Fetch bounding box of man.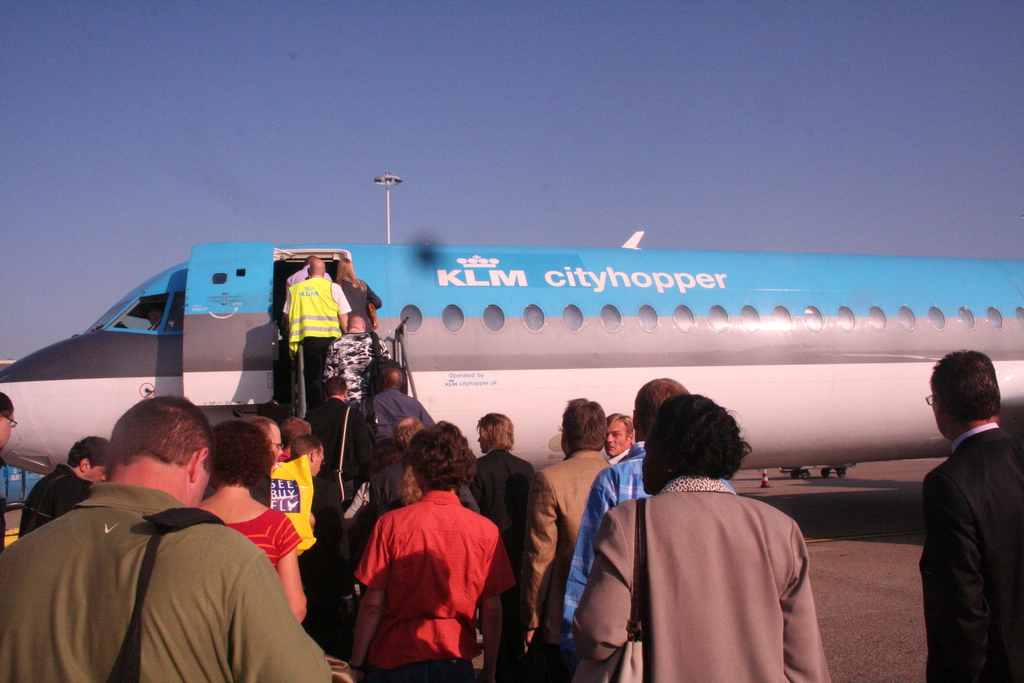
Bbox: 519/397/614/682.
